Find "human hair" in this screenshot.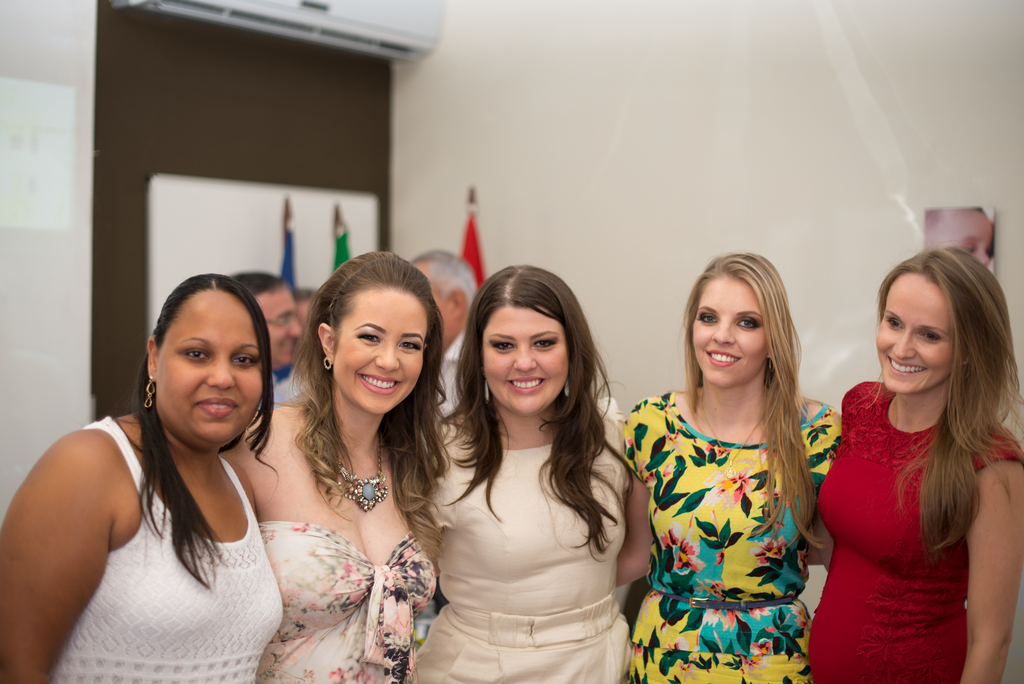
The bounding box for "human hair" is (295,252,454,552).
